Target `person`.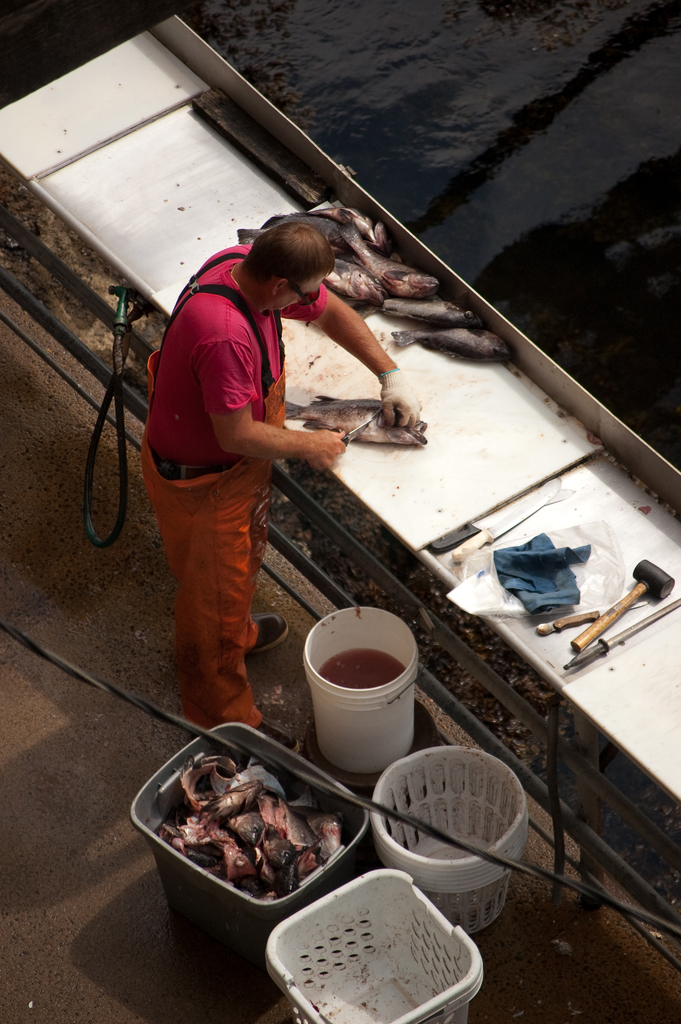
Target region: x1=153, y1=192, x2=367, y2=751.
